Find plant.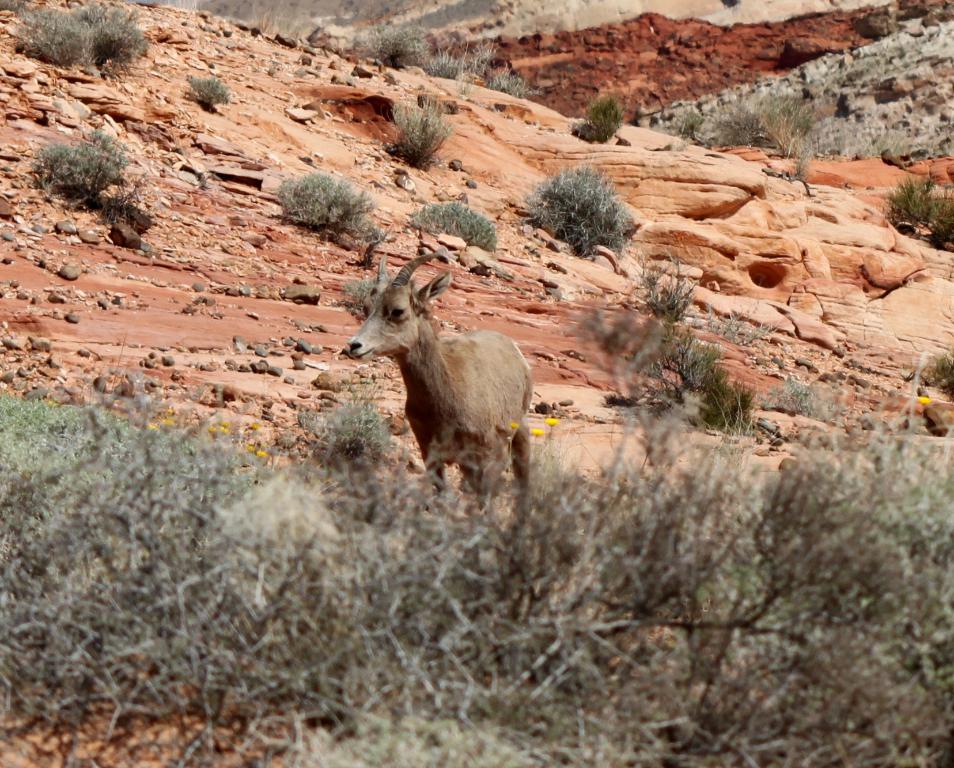
<region>405, 201, 495, 253</region>.
